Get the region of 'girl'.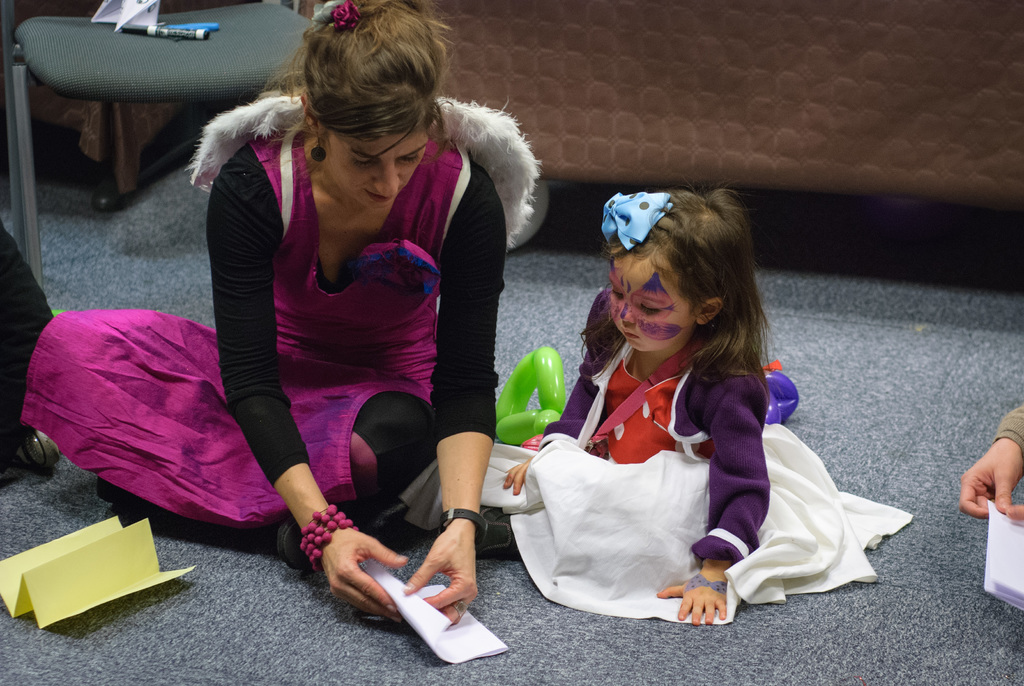
(left=401, top=191, right=909, bottom=626).
